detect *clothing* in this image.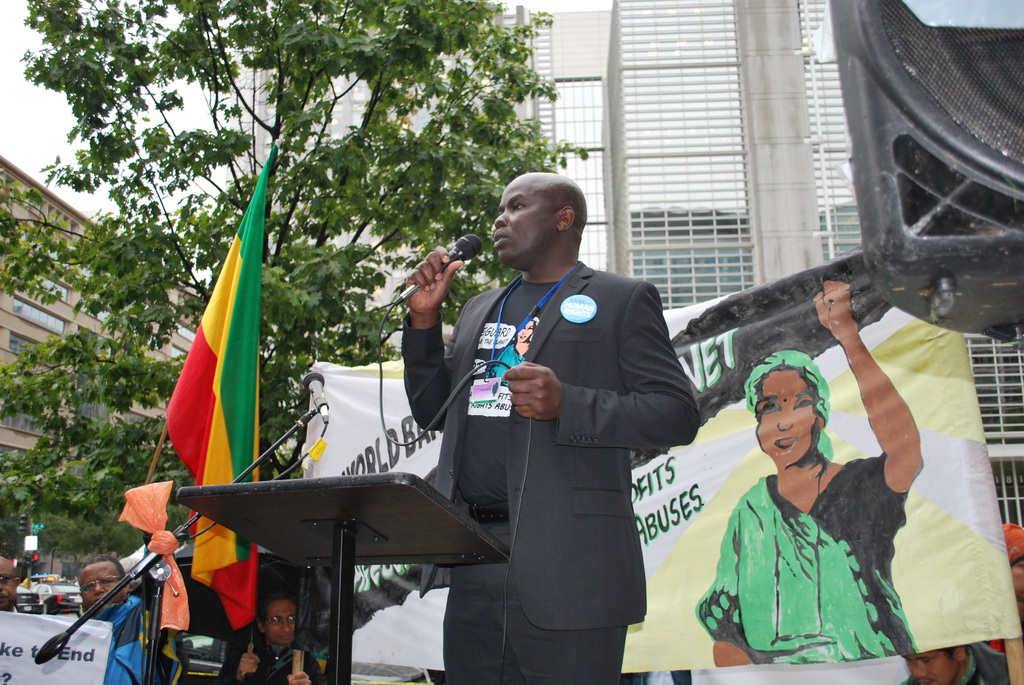
Detection: x1=5 y1=607 x2=26 y2=615.
